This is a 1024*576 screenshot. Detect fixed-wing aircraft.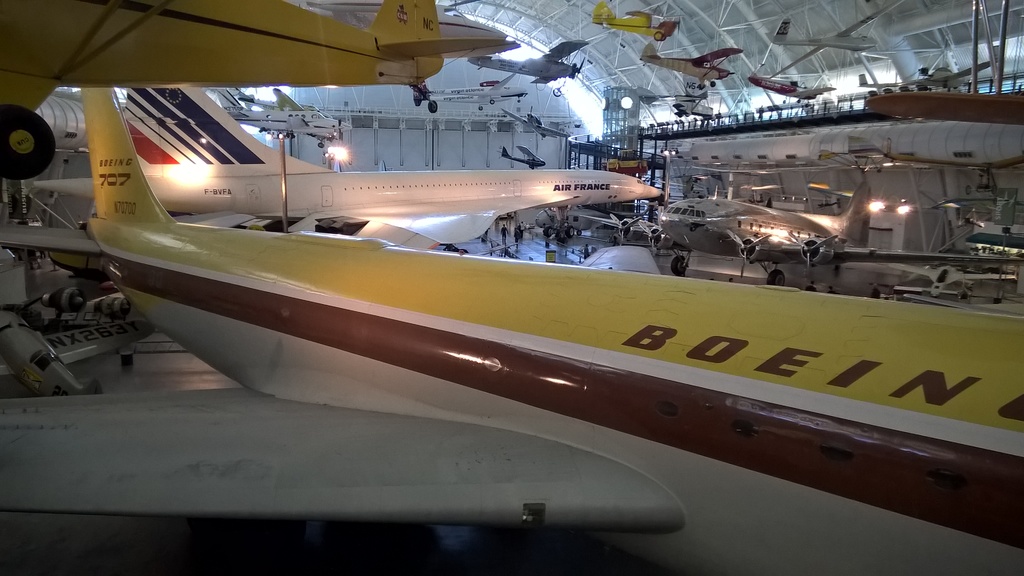
pyautogui.locateOnScreen(502, 138, 546, 172).
